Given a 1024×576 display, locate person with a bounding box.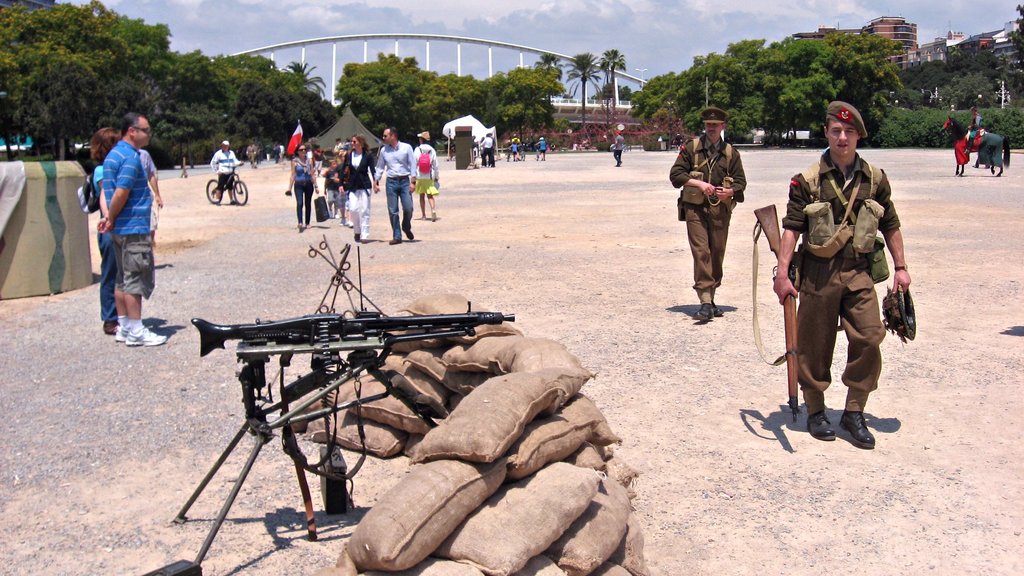
Located: (335, 134, 380, 246).
